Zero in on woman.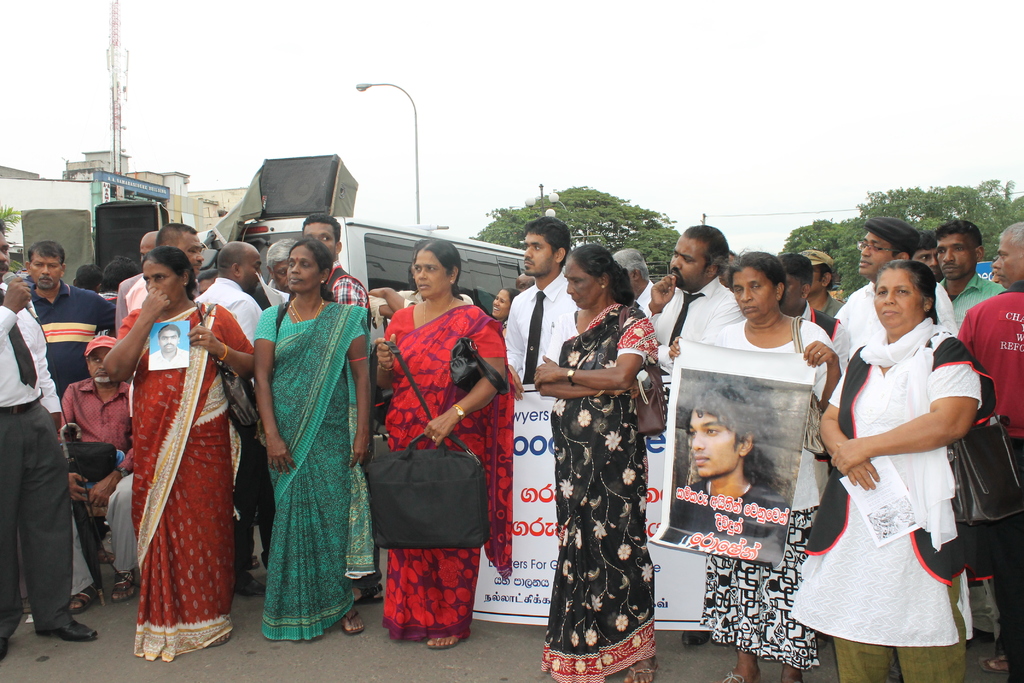
Zeroed in: locate(234, 205, 369, 651).
